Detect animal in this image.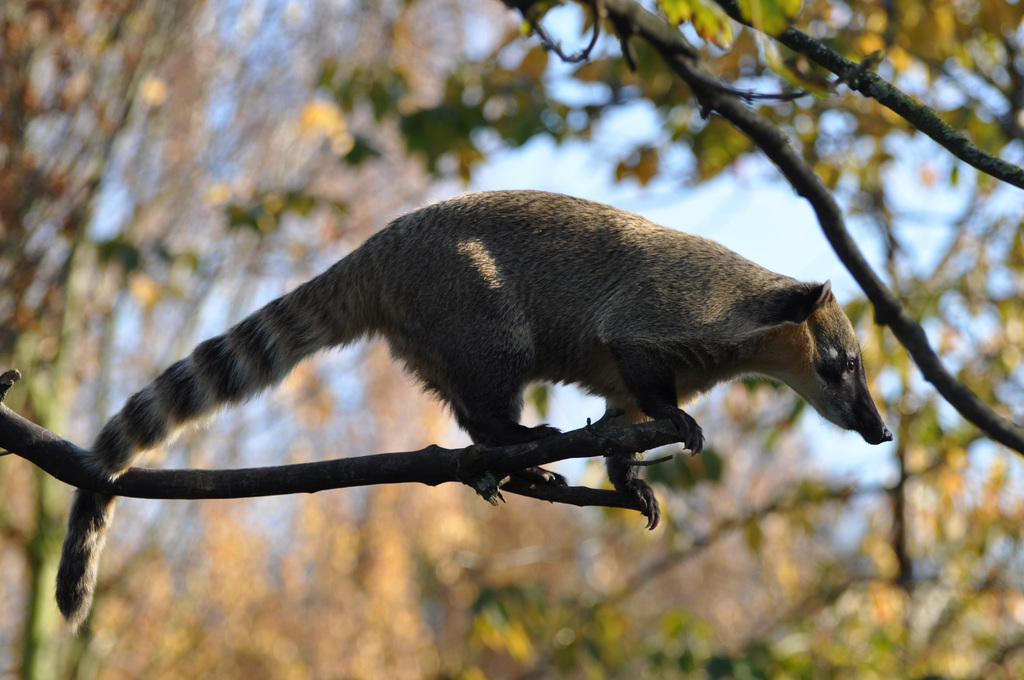
Detection: <box>52,187,895,639</box>.
